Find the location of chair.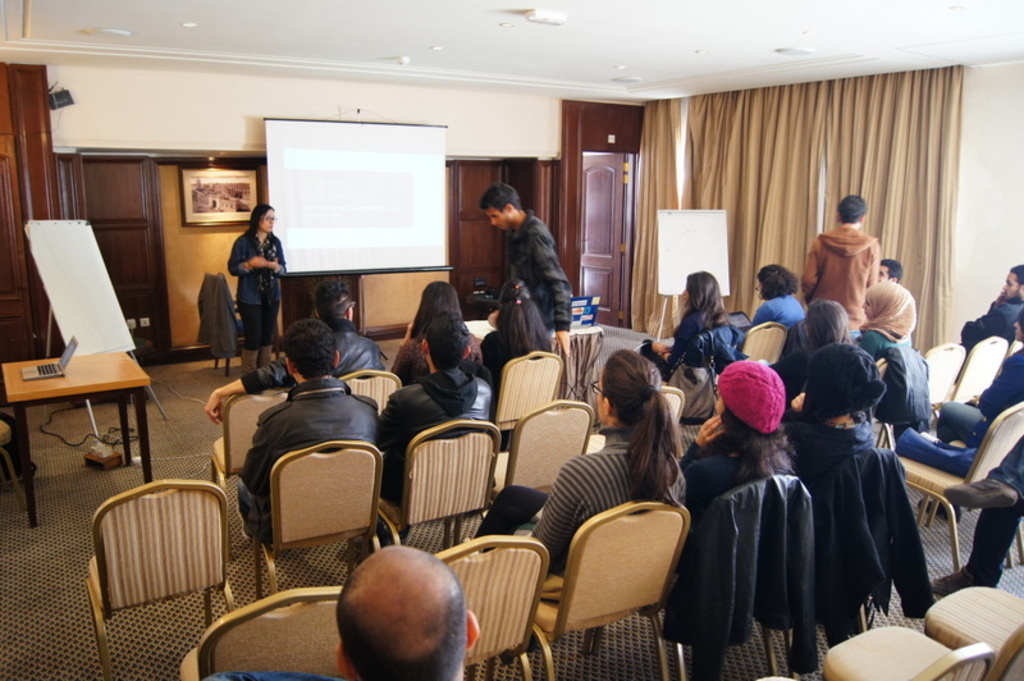
Location: left=922, top=339, right=961, bottom=429.
